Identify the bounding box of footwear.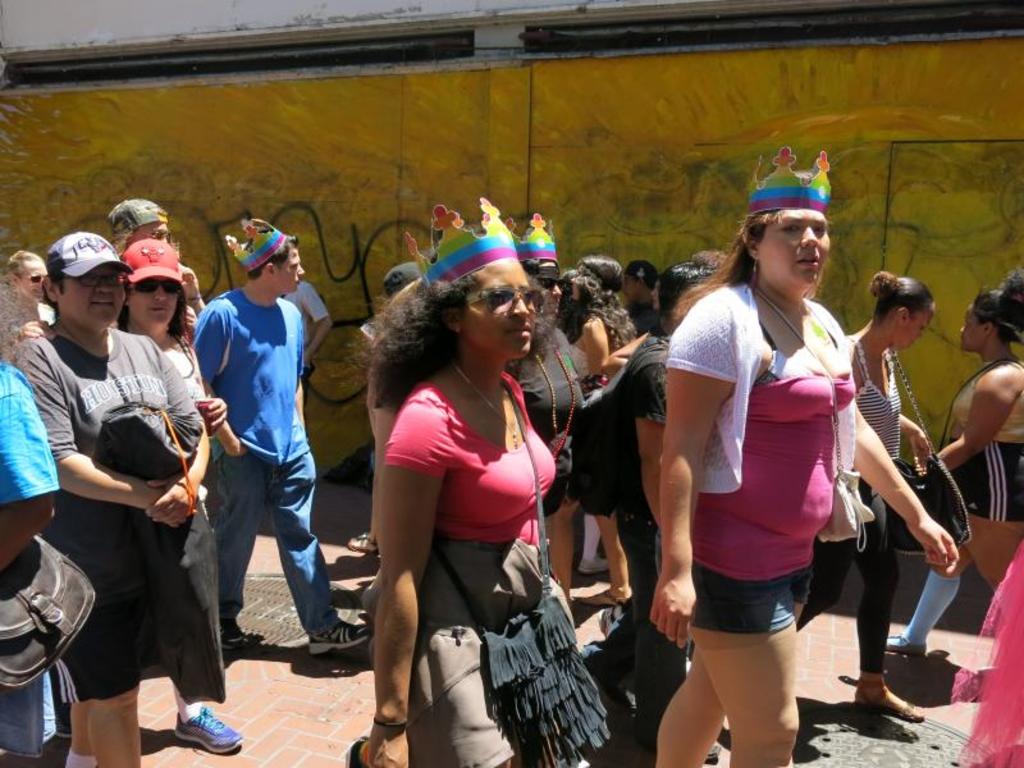
{"x1": 218, "y1": 621, "x2": 266, "y2": 652}.
